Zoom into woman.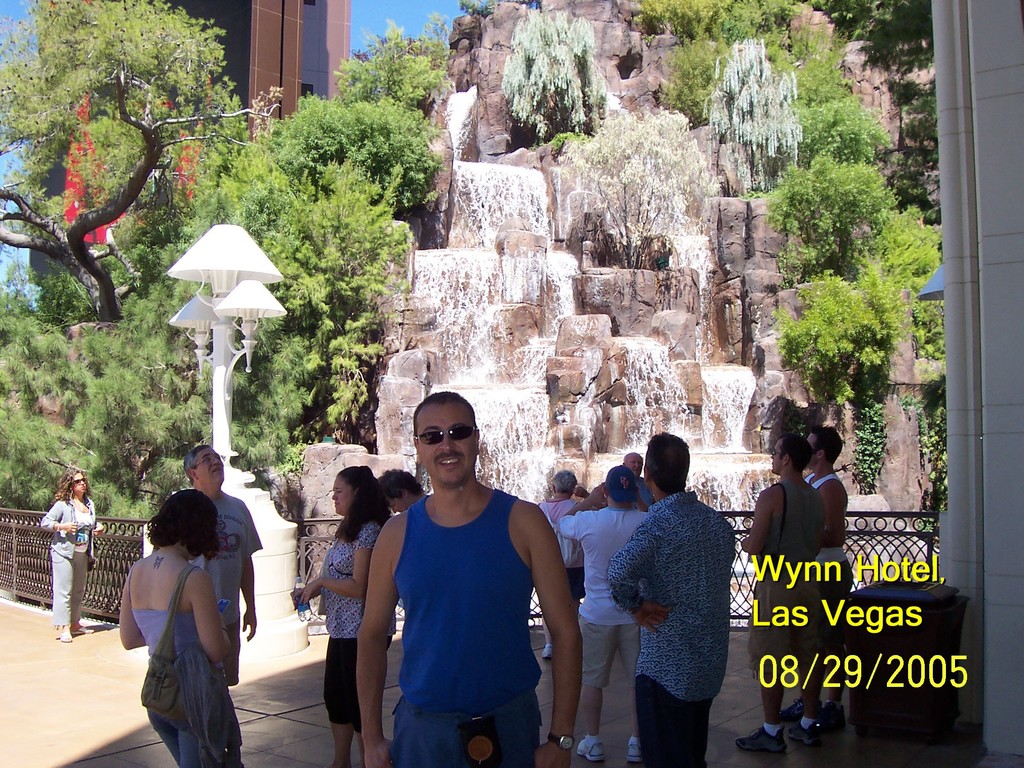
Zoom target: left=35, top=468, right=106, bottom=643.
